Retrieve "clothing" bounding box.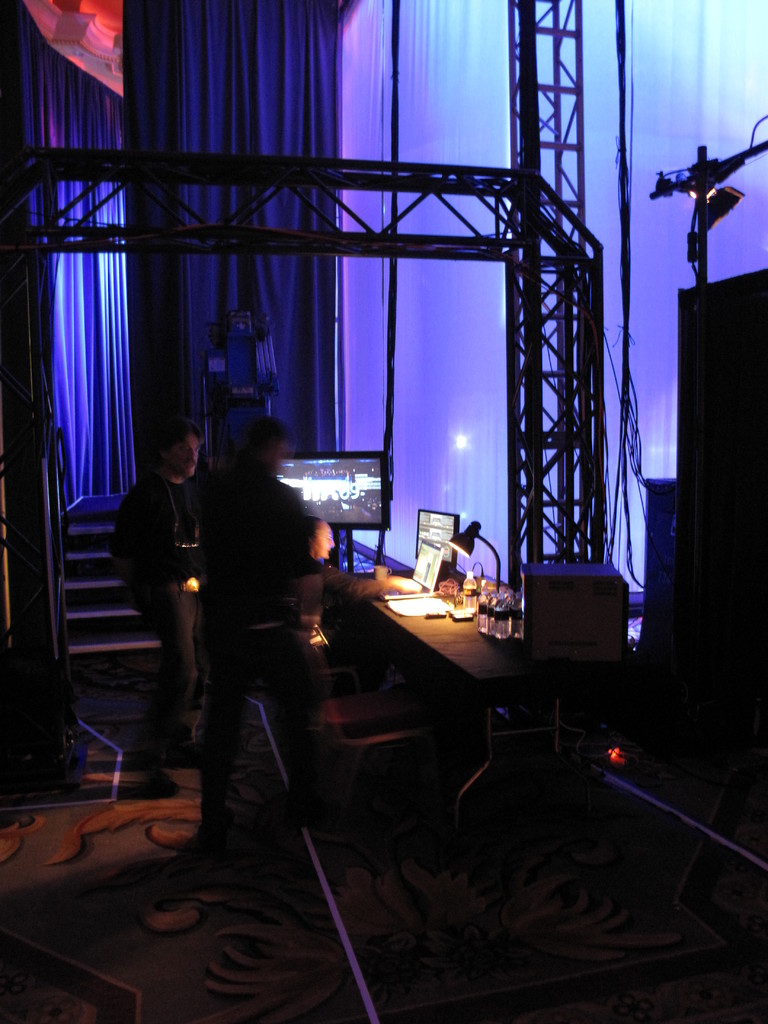
Bounding box: (109, 473, 210, 751).
